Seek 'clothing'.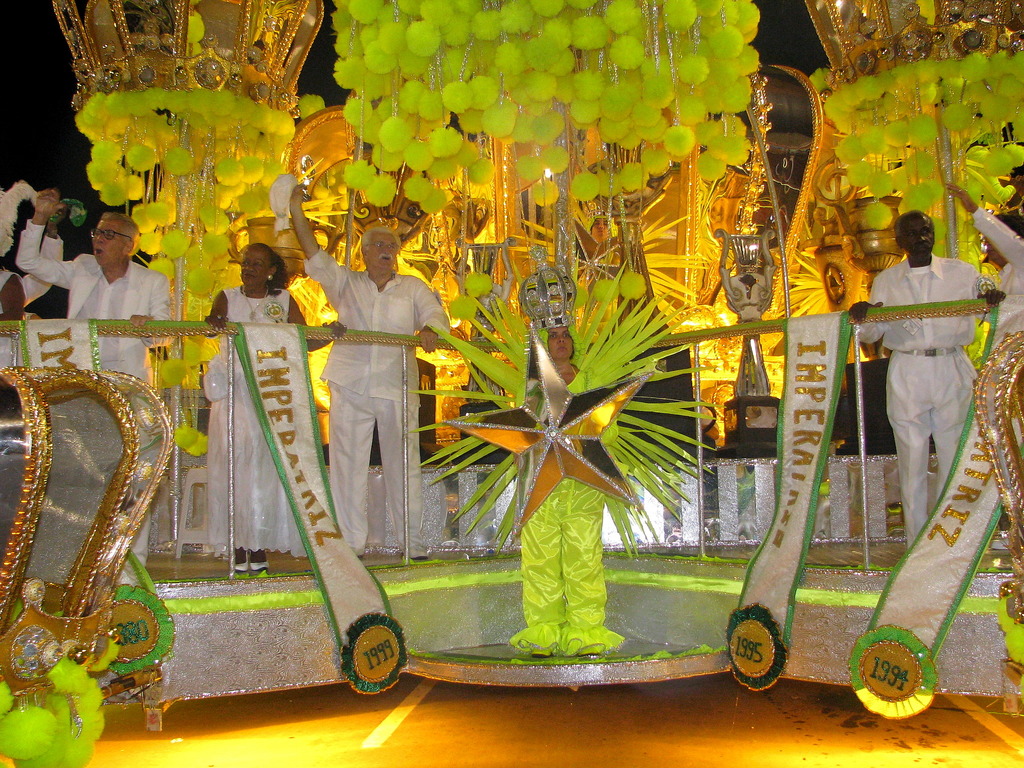
box=[17, 218, 173, 563].
